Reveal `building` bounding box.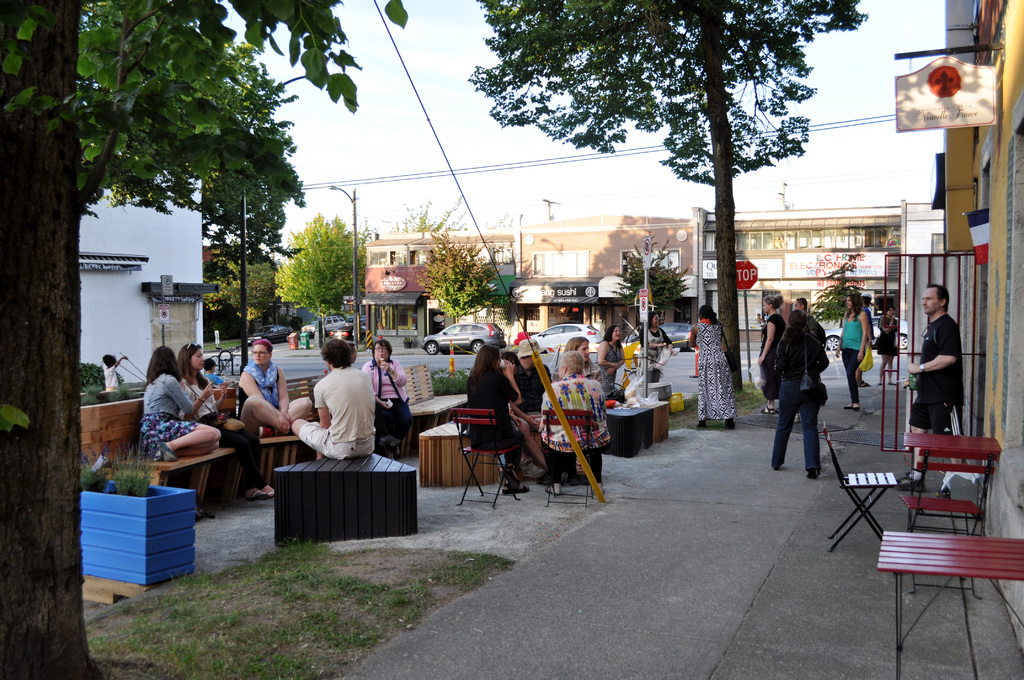
Revealed: <region>368, 230, 522, 343</region>.
